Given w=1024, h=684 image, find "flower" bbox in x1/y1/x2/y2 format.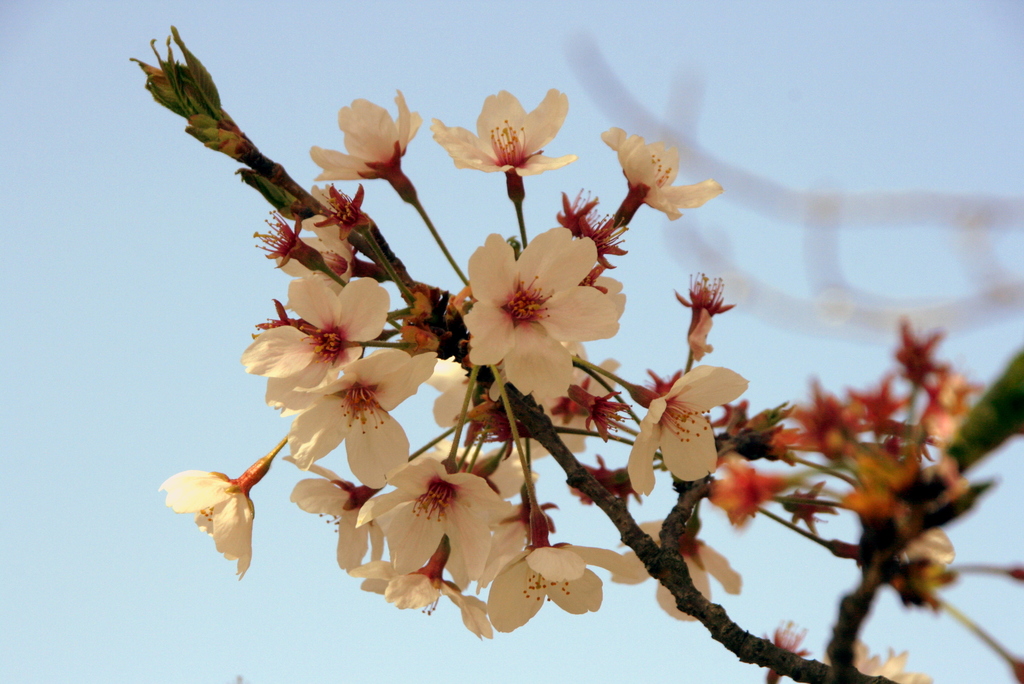
765/615/813/683.
